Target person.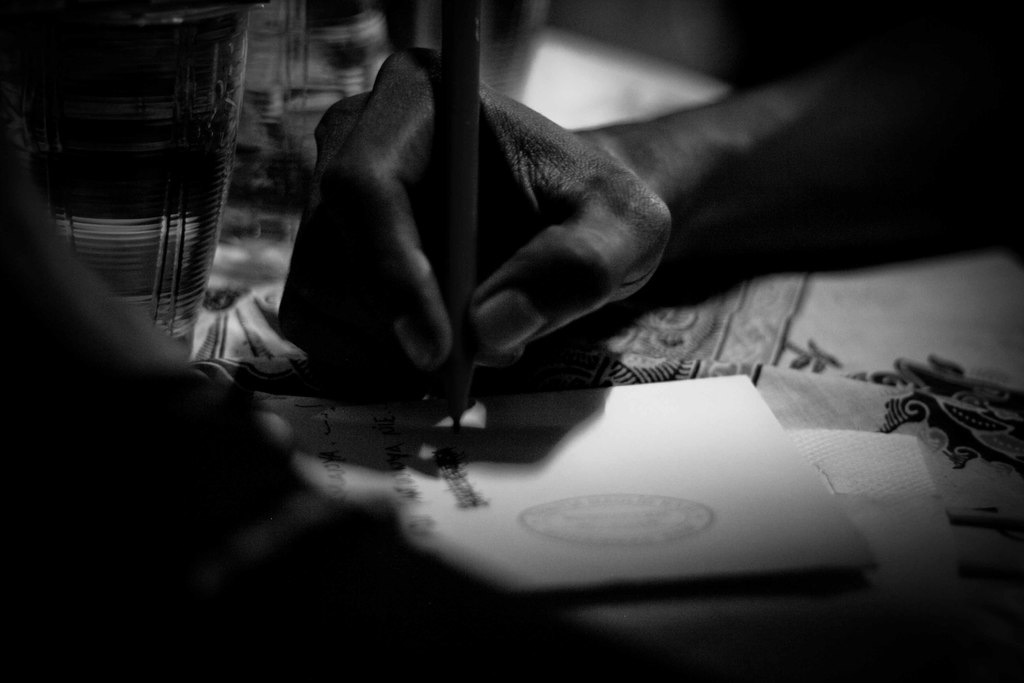
Target region: select_region(282, 0, 1023, 420).
